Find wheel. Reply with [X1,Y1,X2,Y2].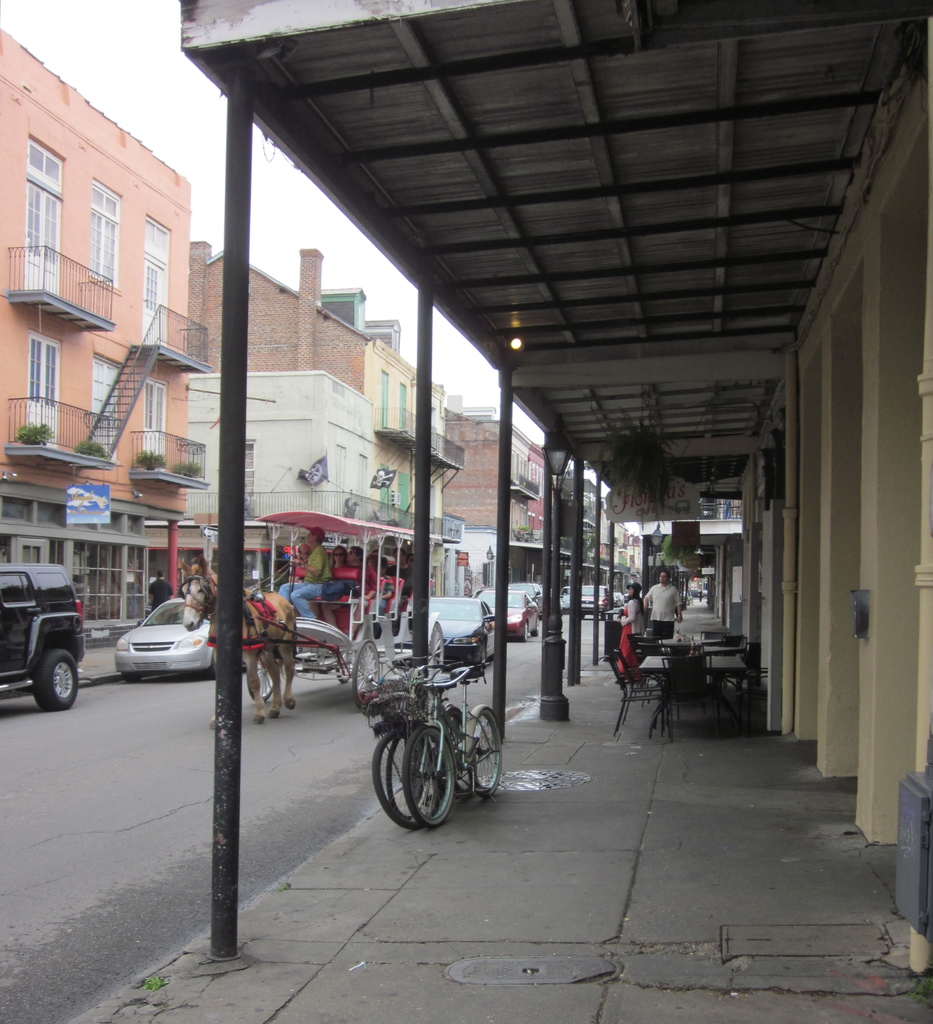
[517,621,533,644].
